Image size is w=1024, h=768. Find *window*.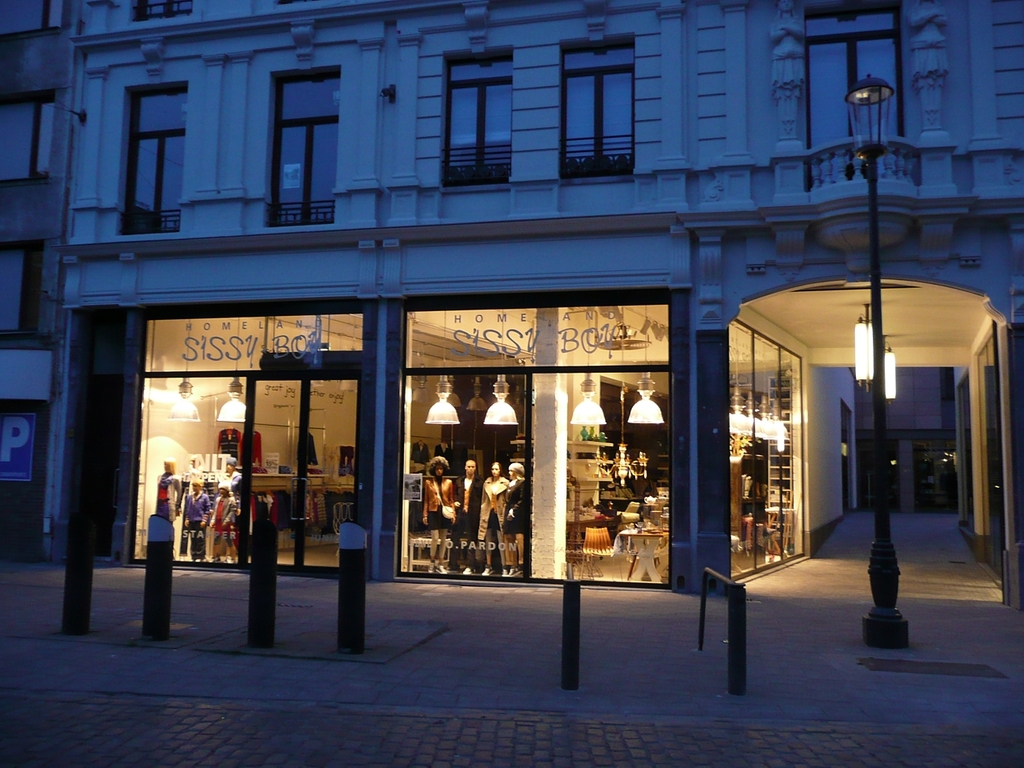
(x1=441, y1=58, x2=515, y2=190).
